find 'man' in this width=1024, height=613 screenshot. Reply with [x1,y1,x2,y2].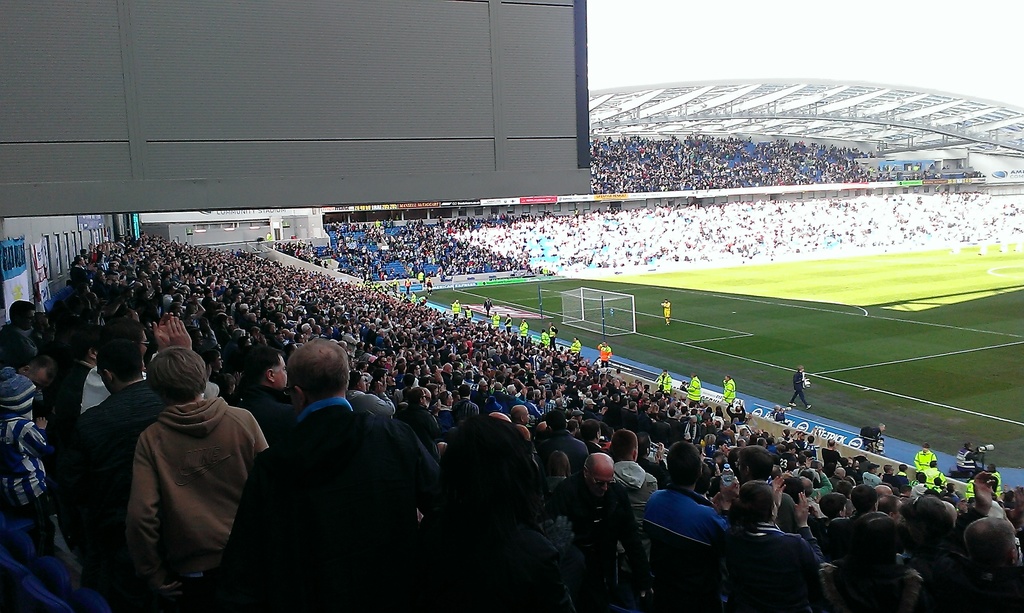
[662,299,671,327].
